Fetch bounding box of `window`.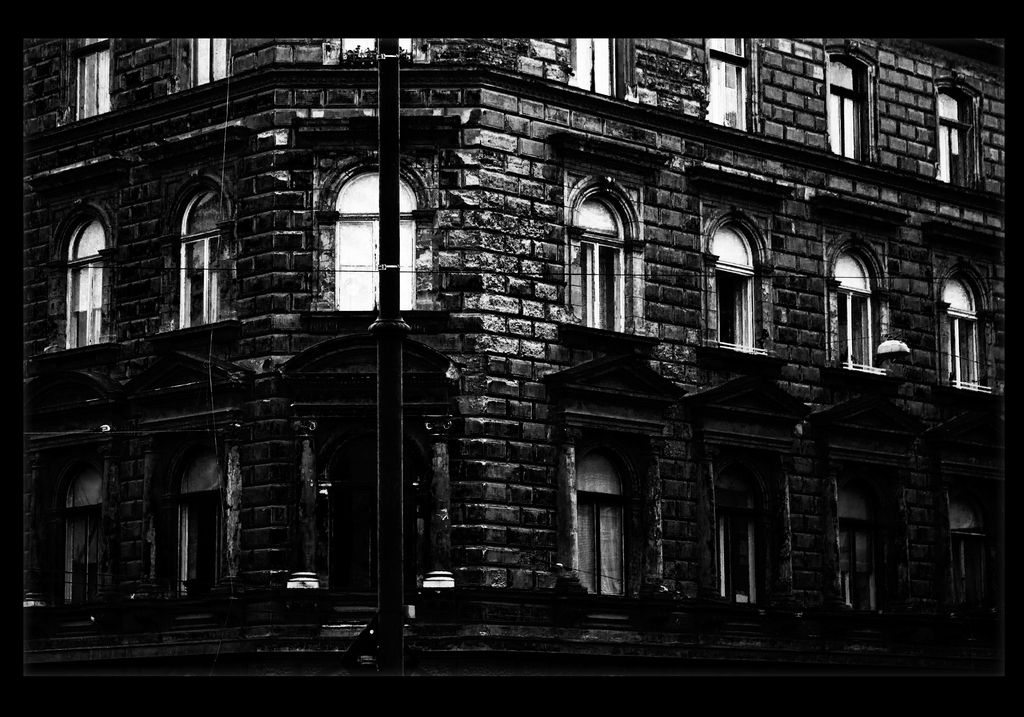
Bbox: (706,439,790,616).
